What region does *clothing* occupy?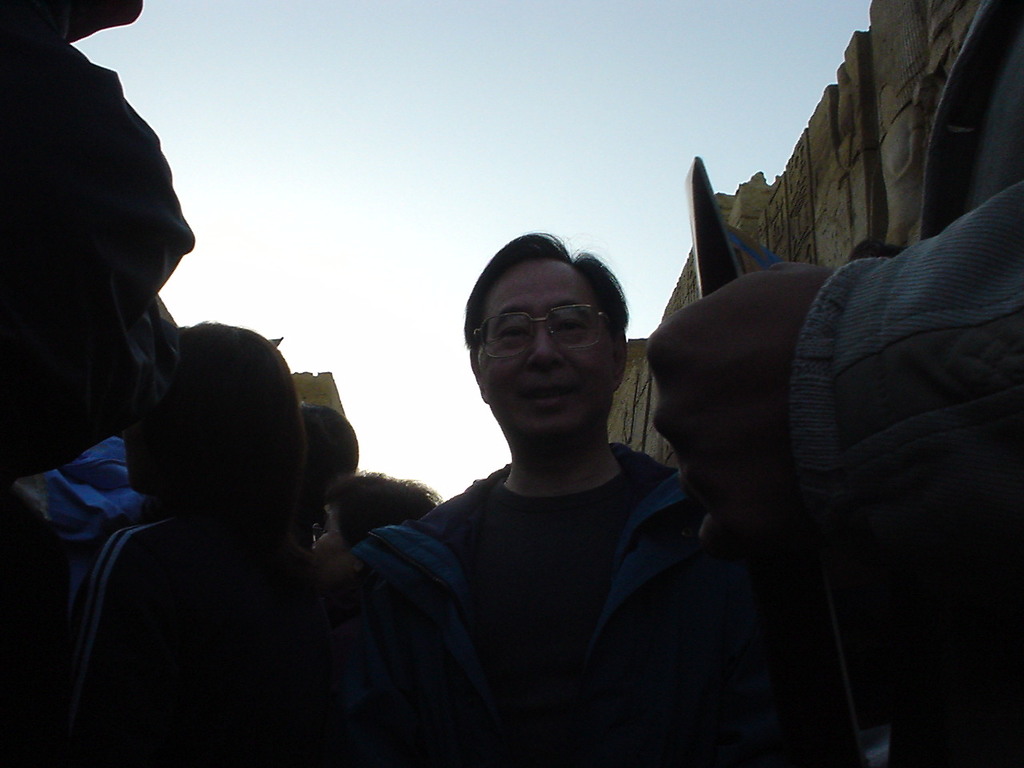
[x1=26, y1=518, x2=399, y2=767].
